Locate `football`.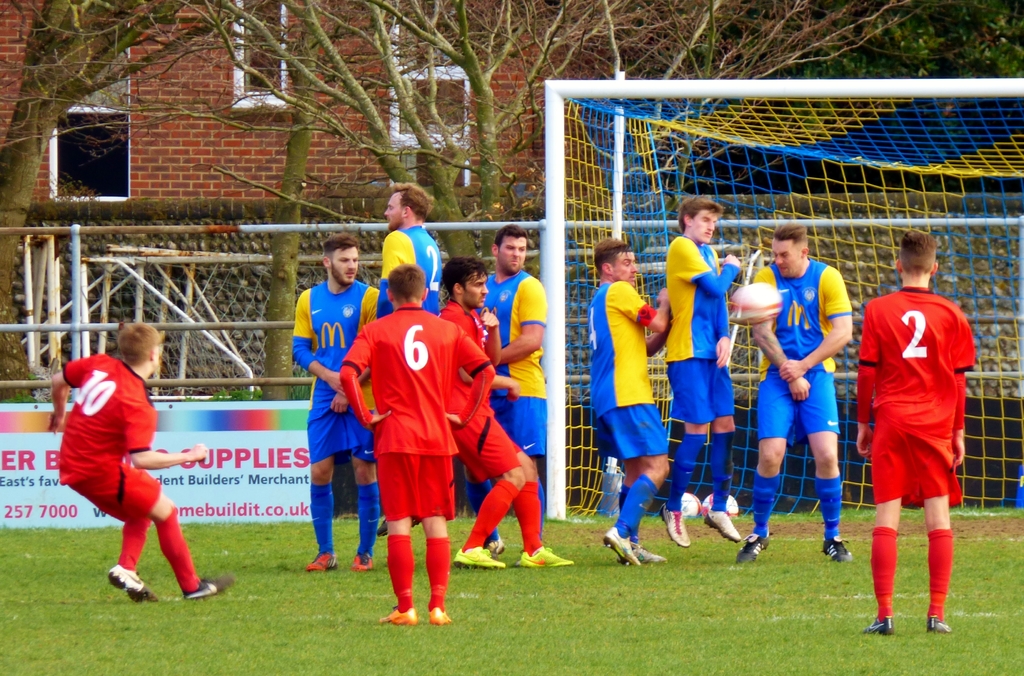
Bounding box: pyautogui.locateOnScreen(730, 280, 781, 320).
